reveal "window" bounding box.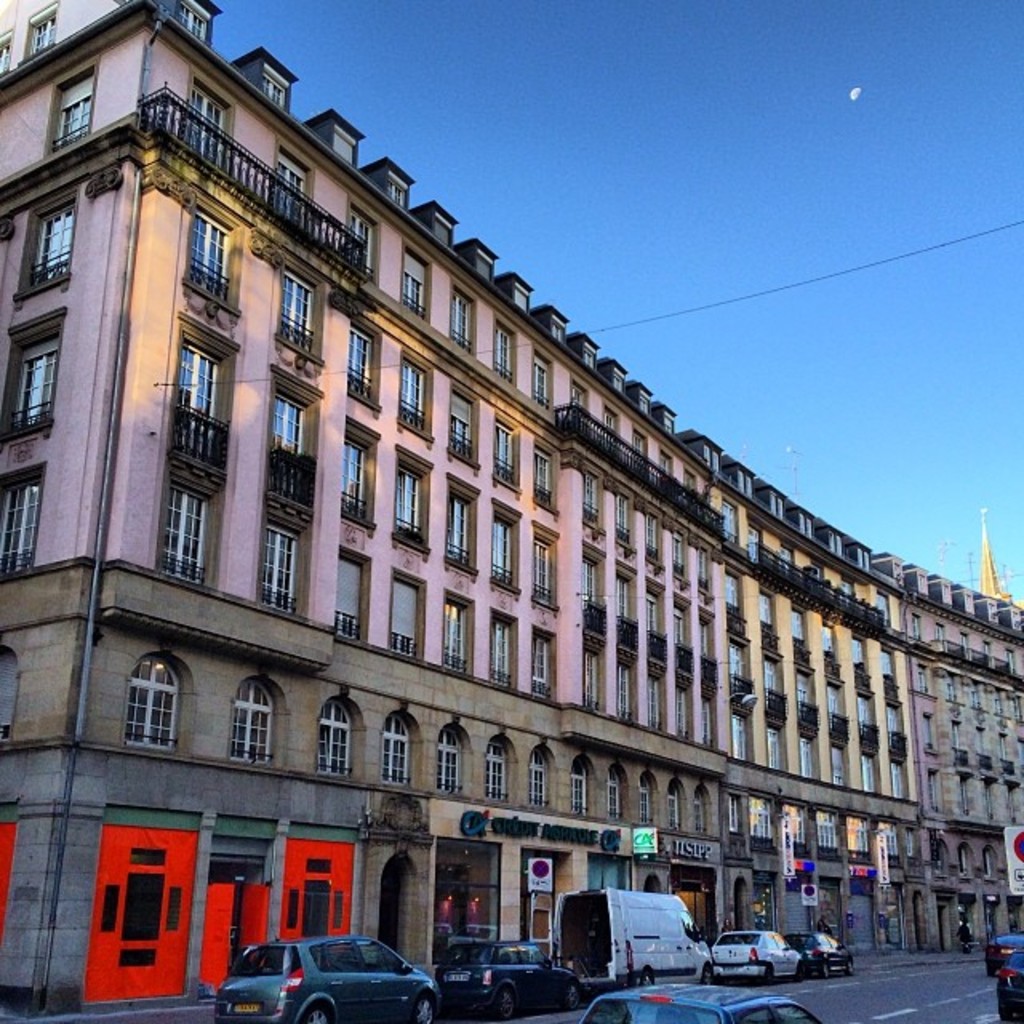
Revealed: <bbox>395, 454, 424, 563</bbox>.
